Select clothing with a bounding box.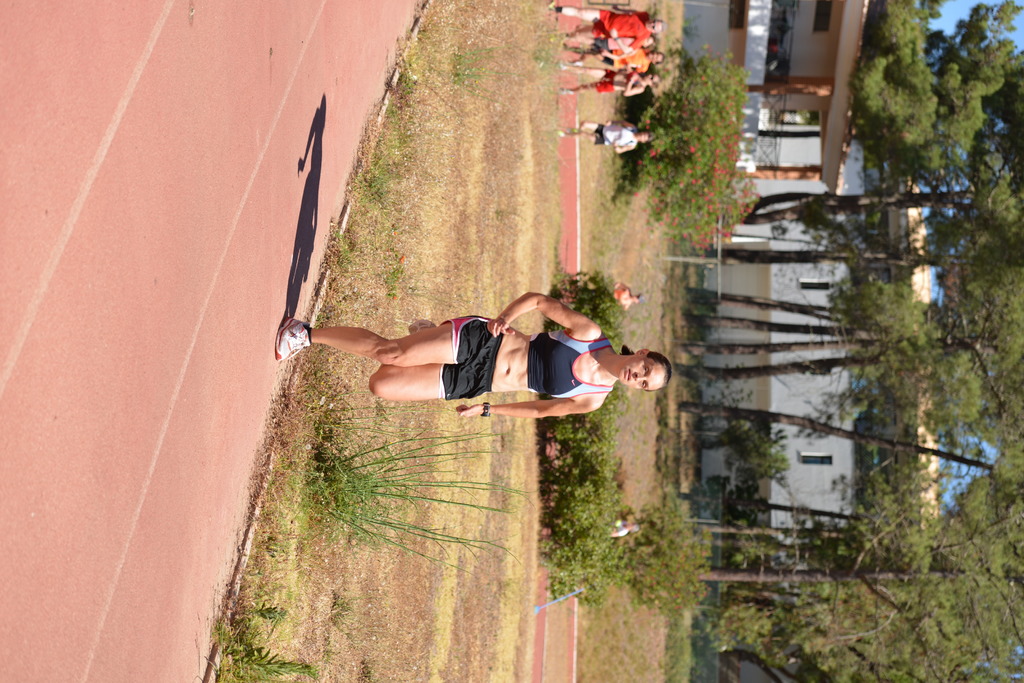
528, 325, 609, 402.
